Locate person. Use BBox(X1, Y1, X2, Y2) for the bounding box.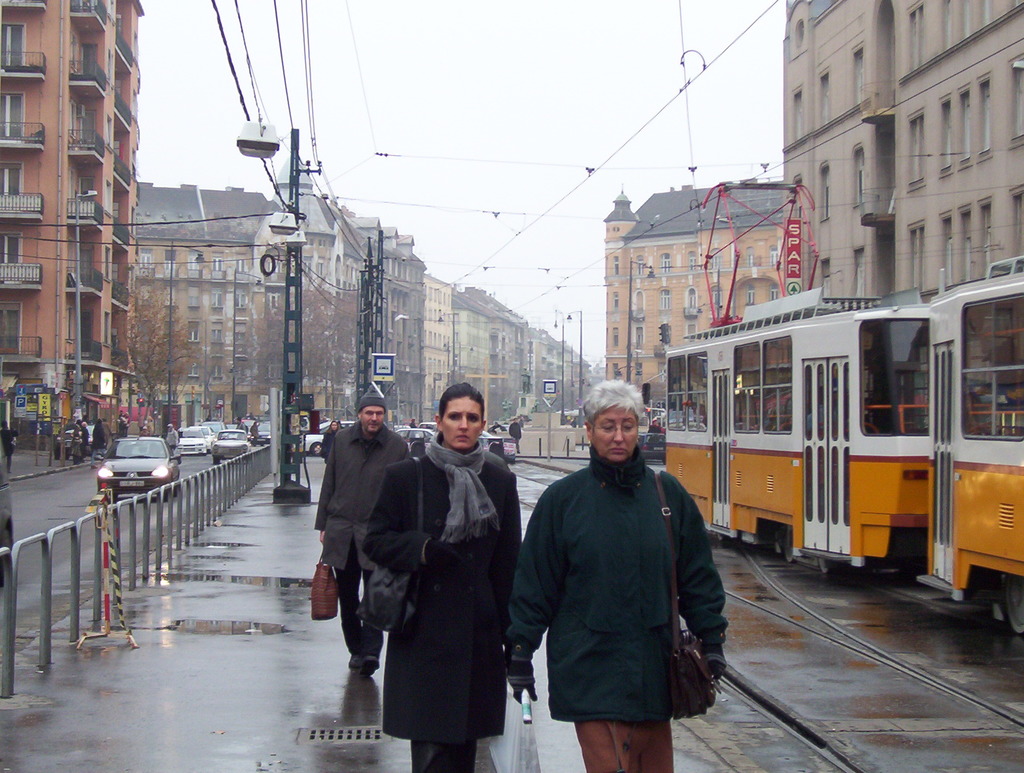
BBox(316, 417, 348, 461).
